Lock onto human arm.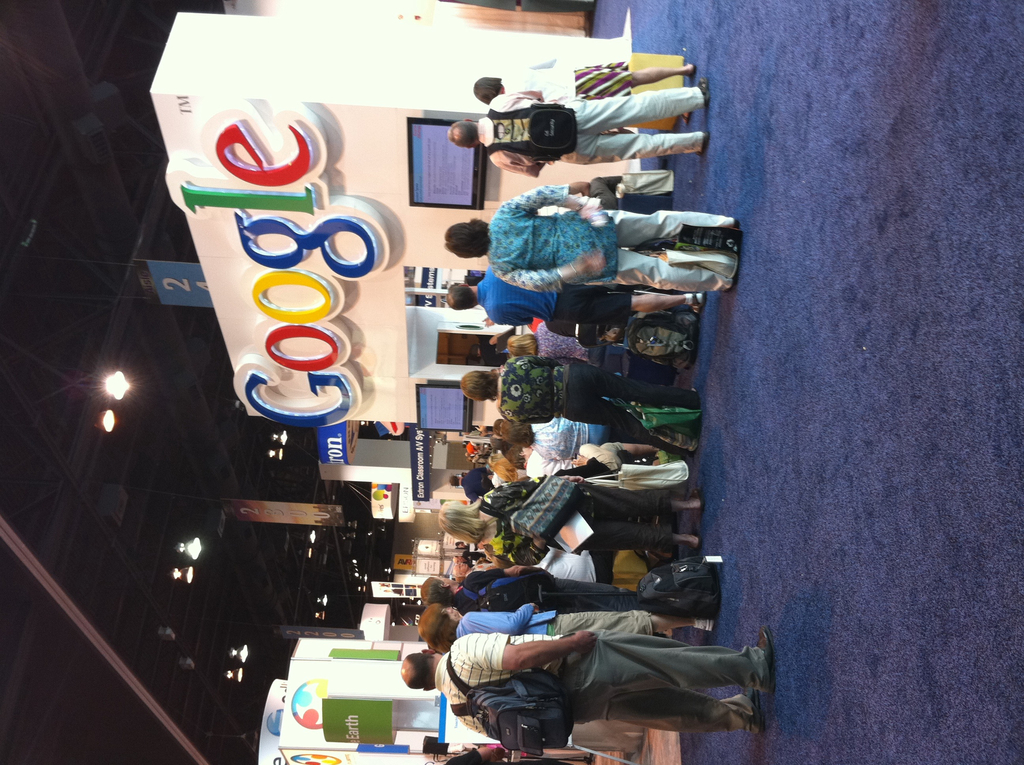
Locked: crop(500, 183, 604, 214).
